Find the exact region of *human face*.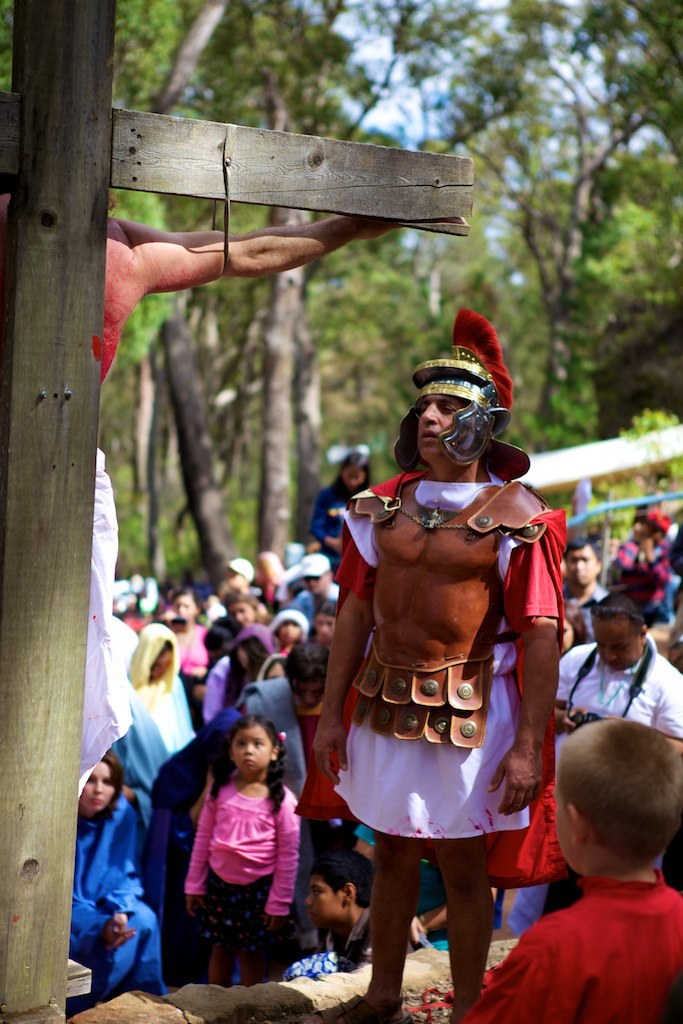
Exact region: BBox(231, 724, 273, 774).
